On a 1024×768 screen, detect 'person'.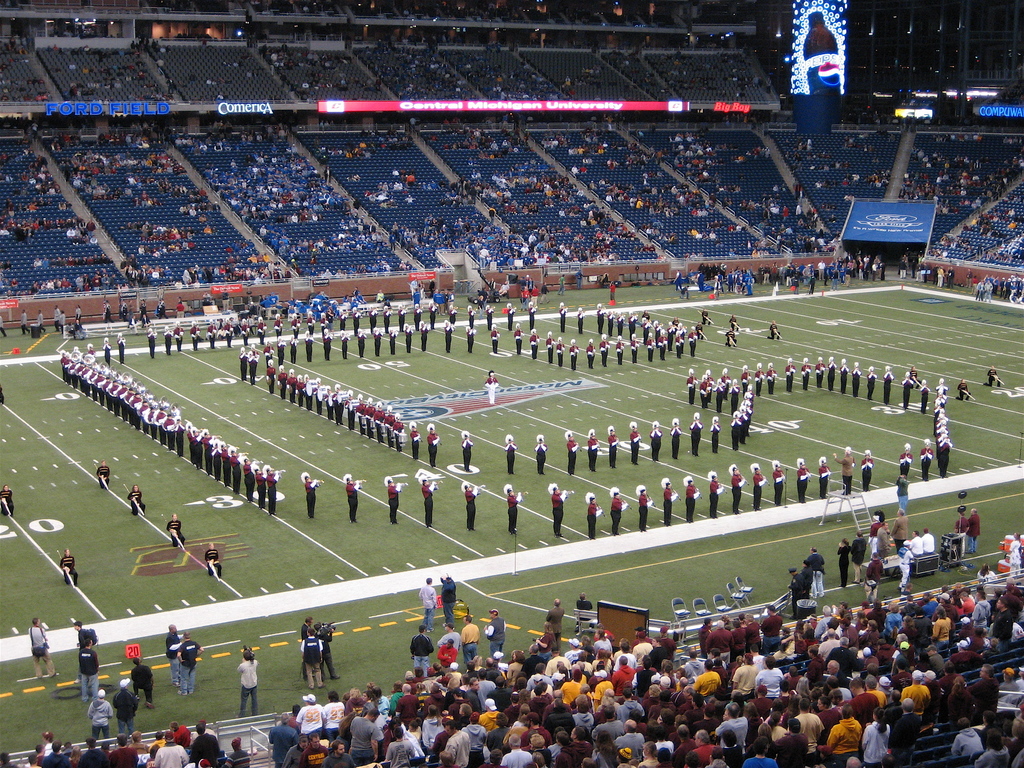
locate(461, 479, 481, 533).
